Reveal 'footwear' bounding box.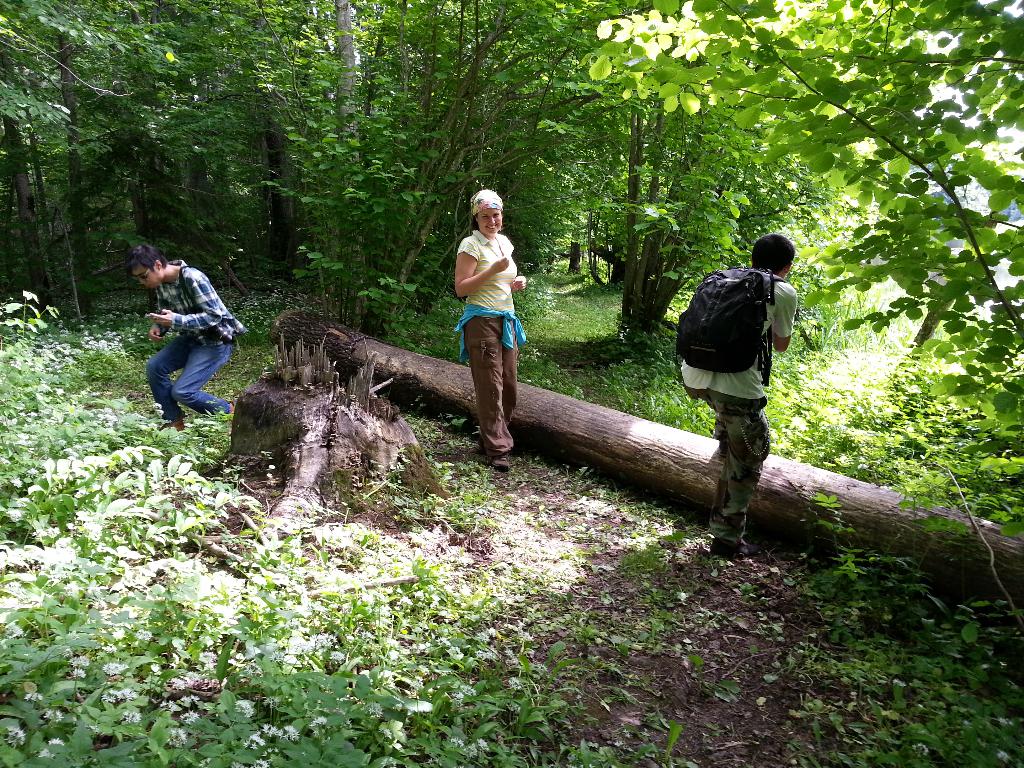
Revealed: BBox(492, 458, 510, 470).
